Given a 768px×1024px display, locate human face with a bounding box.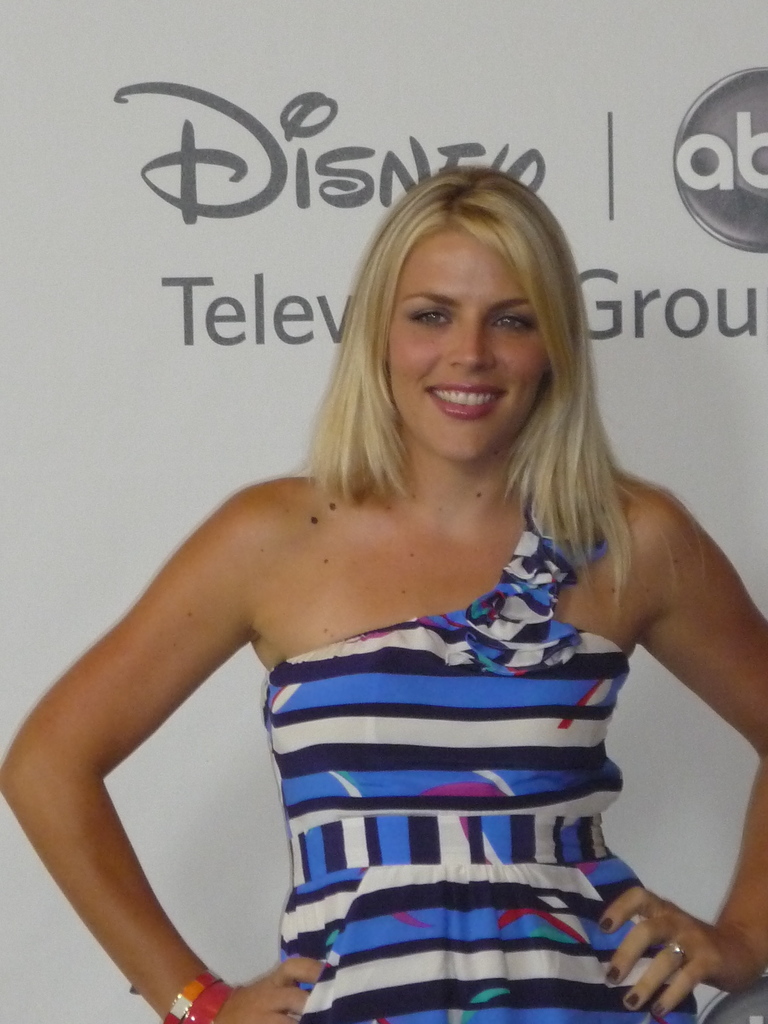
Located: select_region(376, 200, 551, 465).
